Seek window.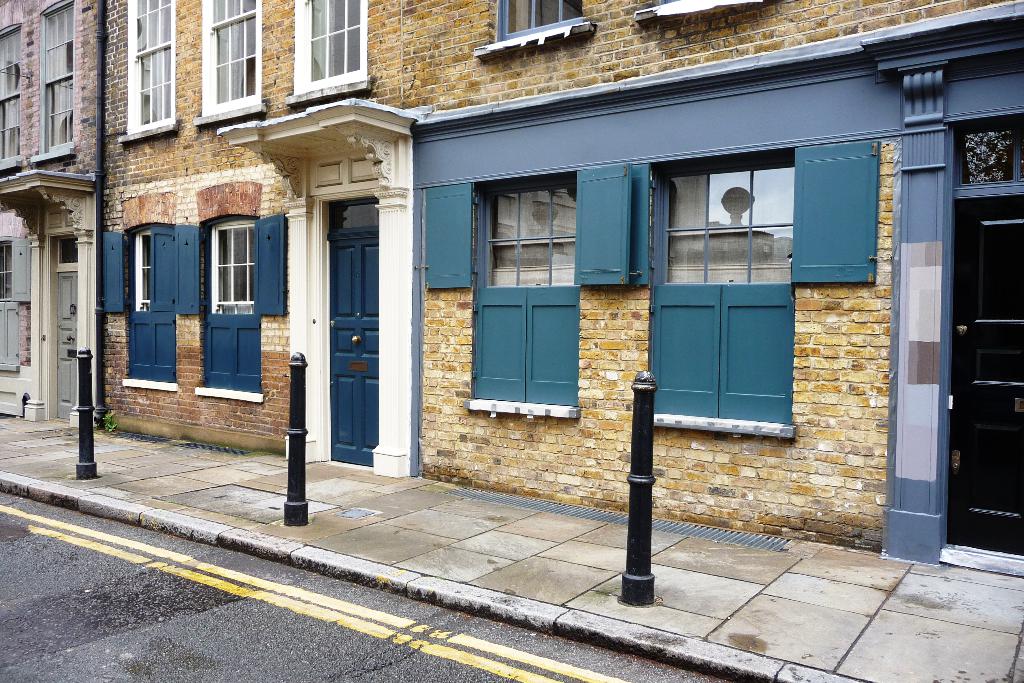
(116,0,179,142).
